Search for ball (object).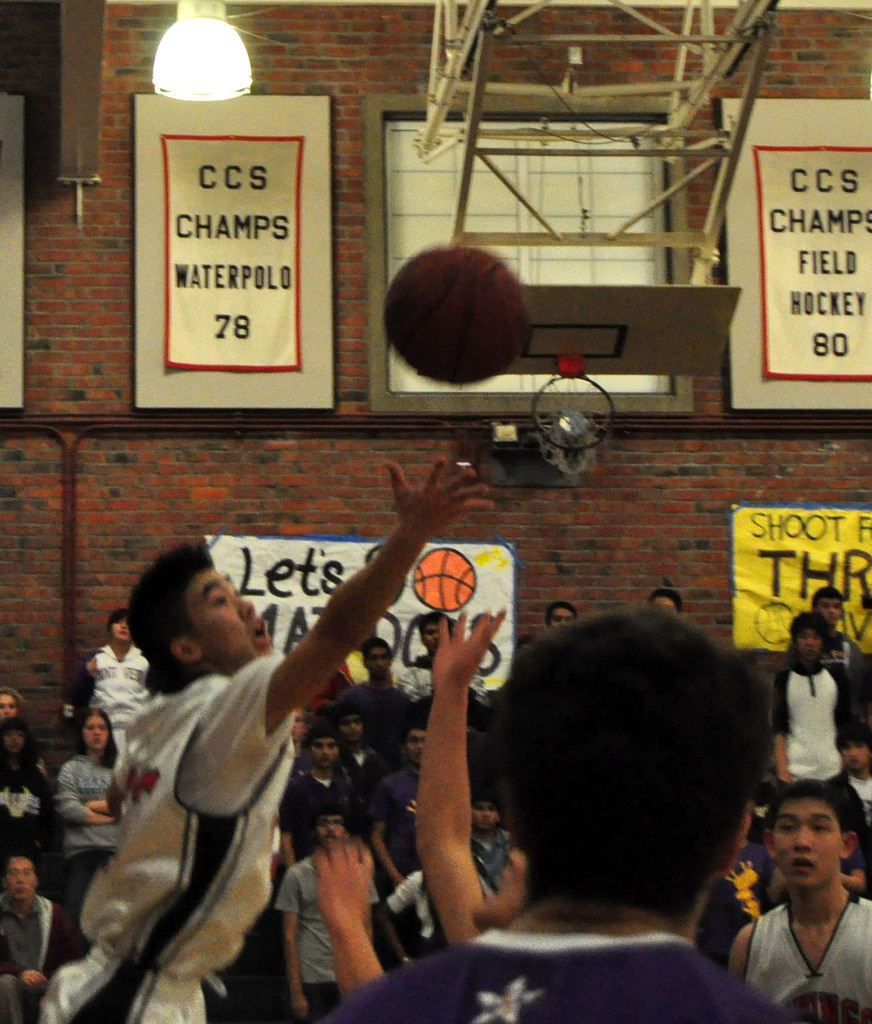
Found at (417,550,474,608).
